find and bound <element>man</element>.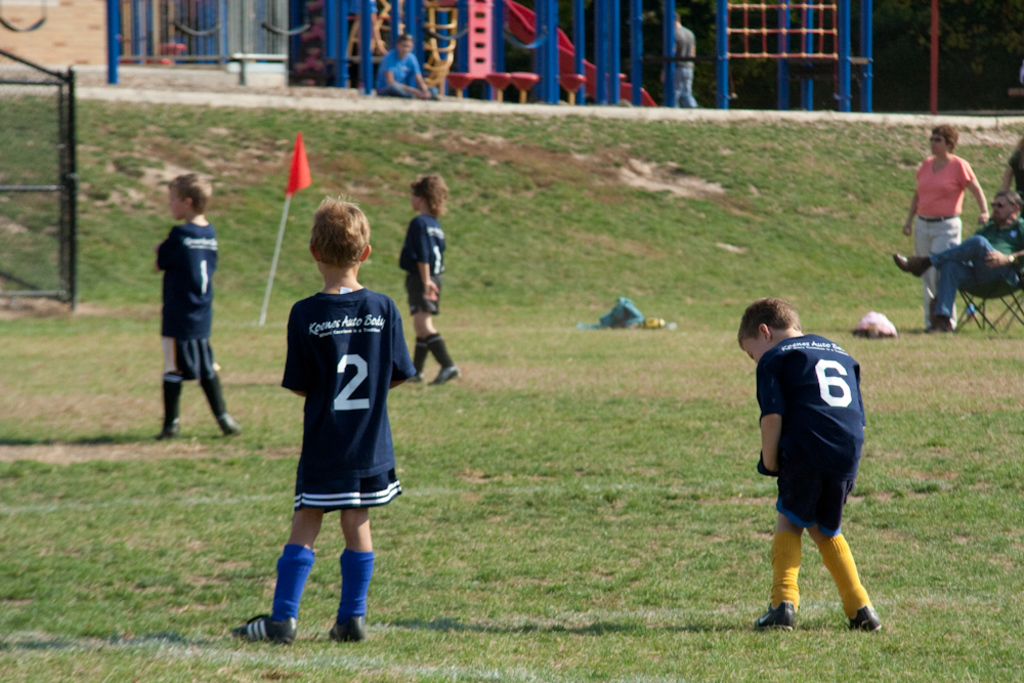
Bound: <bbox>891, 185, 1023, 338</bbox>.
